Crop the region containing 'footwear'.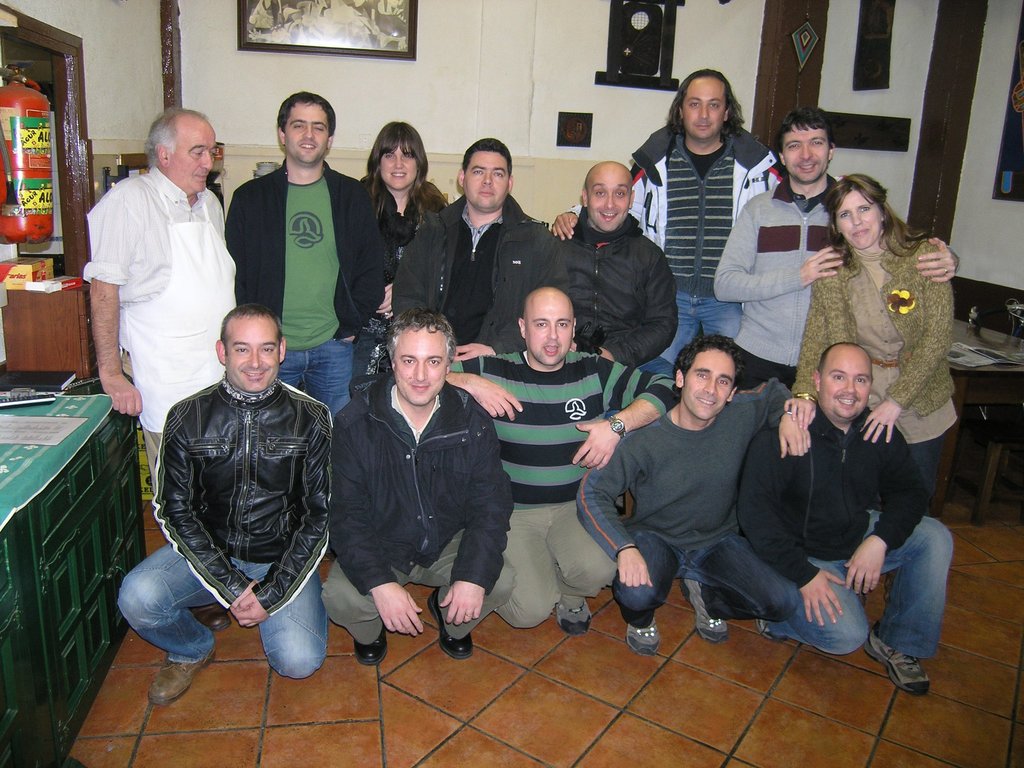
Crop region: [x1=428, y1=585, x2=472, y2=658].
